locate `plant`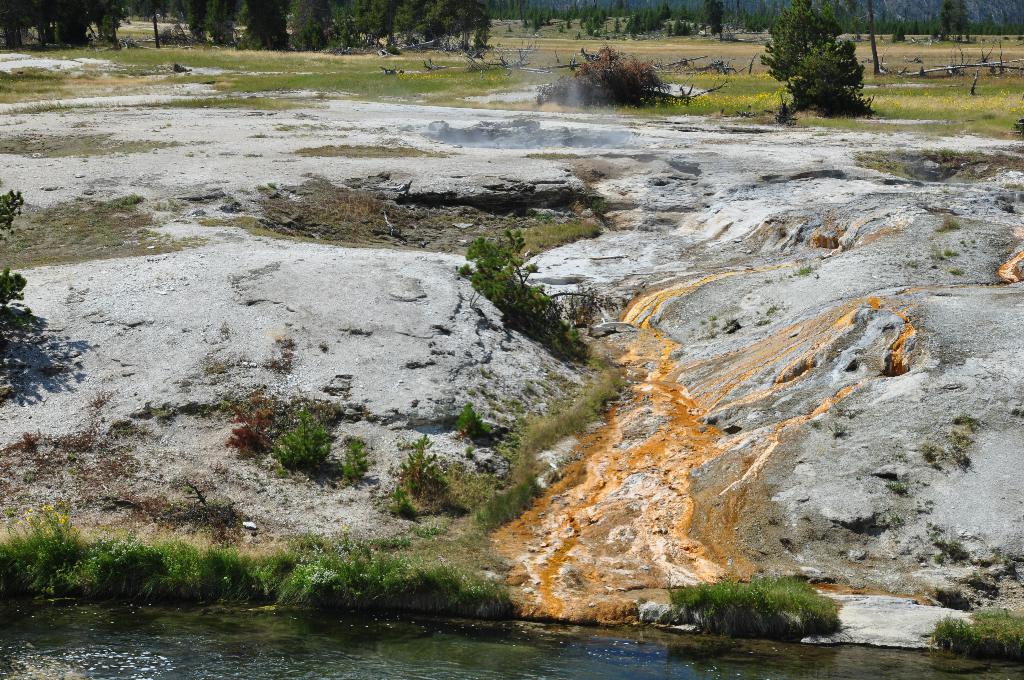
rect(474, 346, 636, 538)
